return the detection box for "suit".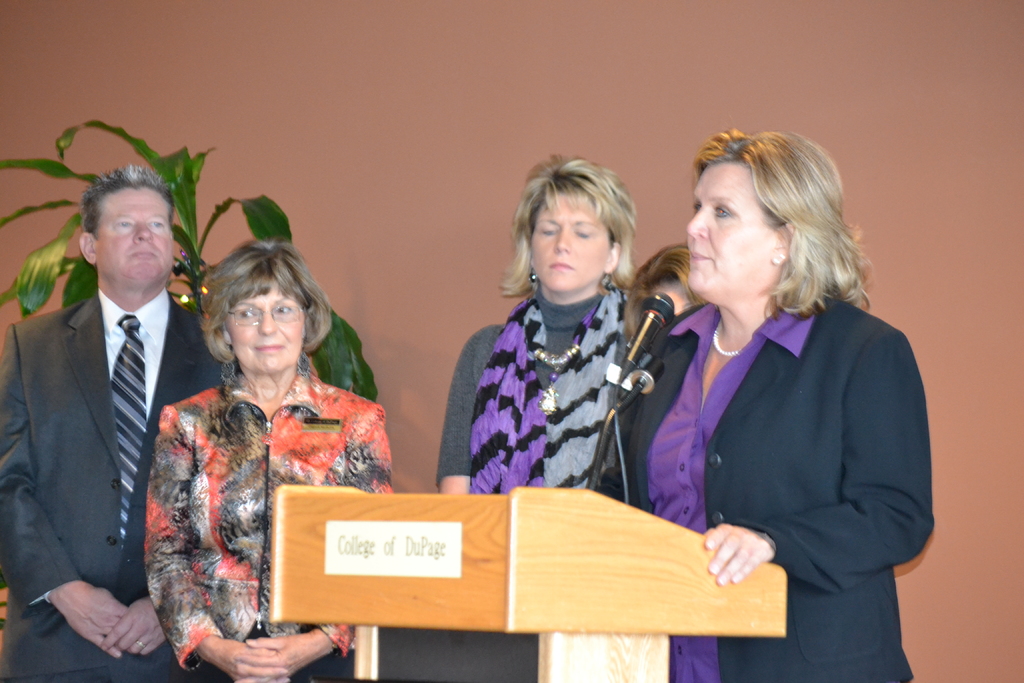
detection(19, 176, 195, 673).
